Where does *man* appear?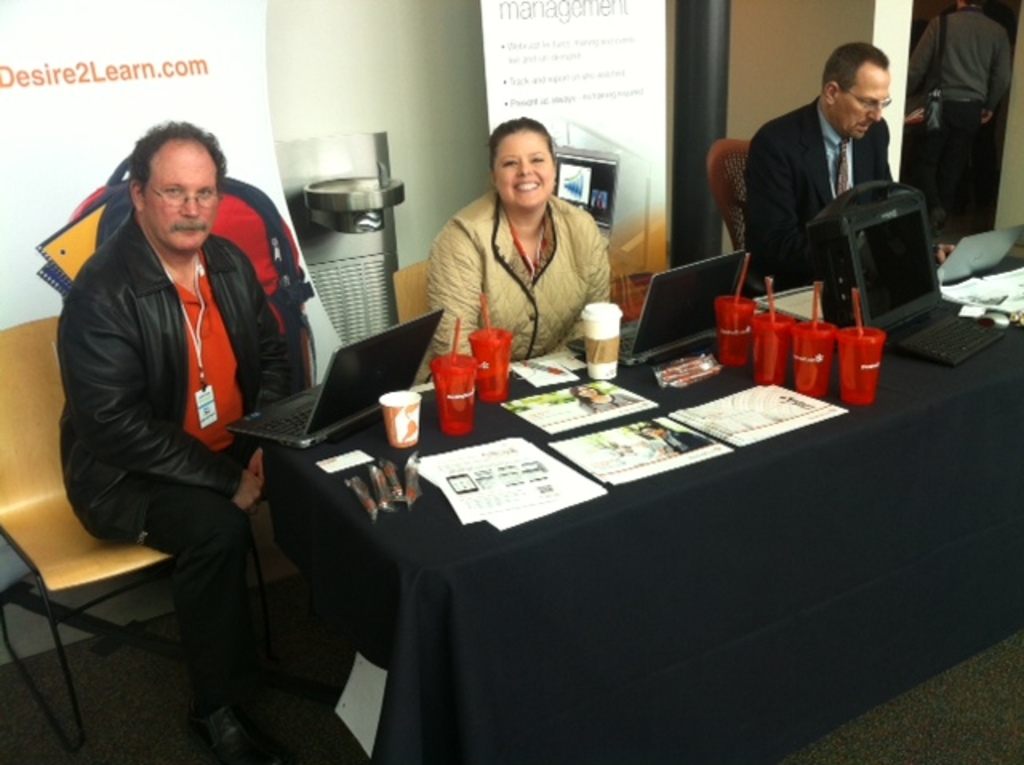
Appears at box(64, 118, 302, 763).
